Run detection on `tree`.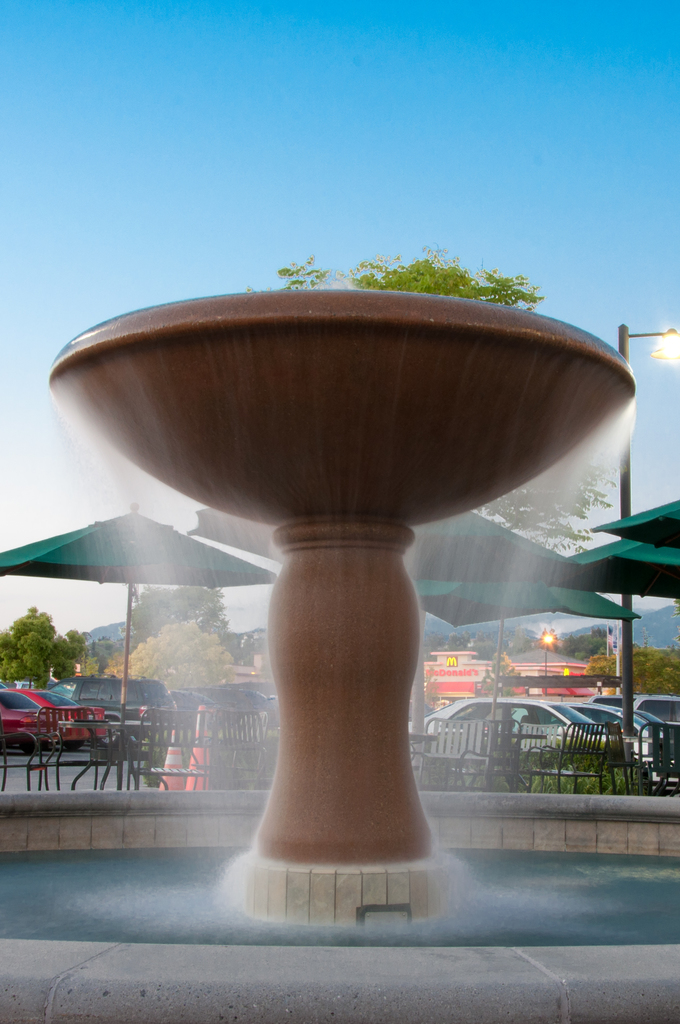
Result: <box>4,611,61,691</box>.
